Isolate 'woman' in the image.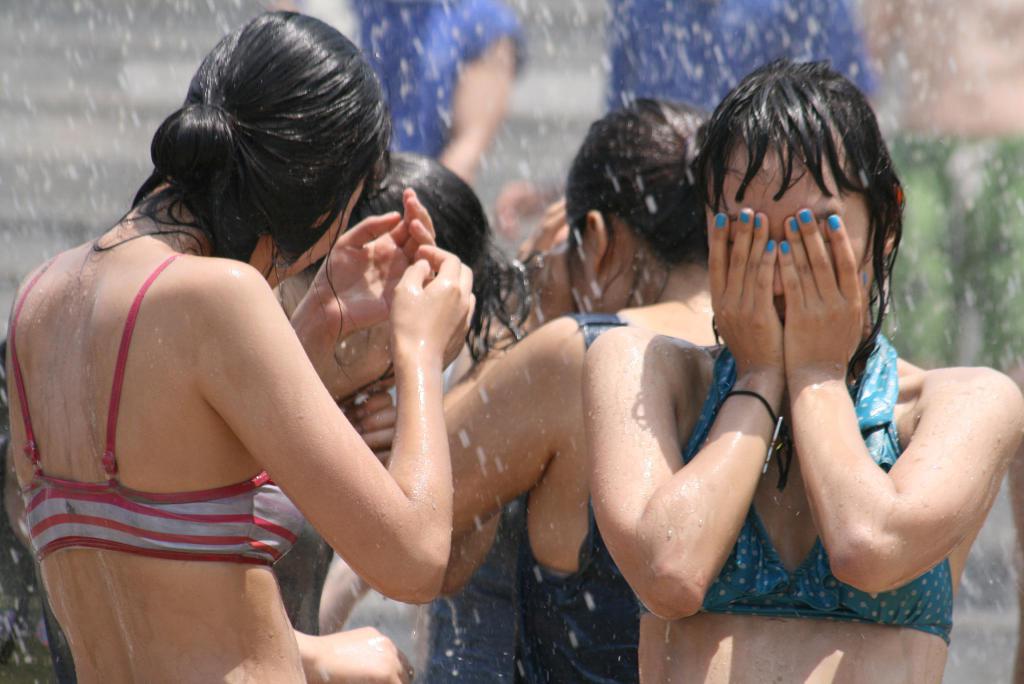
Isolated region: pyautogui.locateOnScreen(580, 57, 1023, 683).
